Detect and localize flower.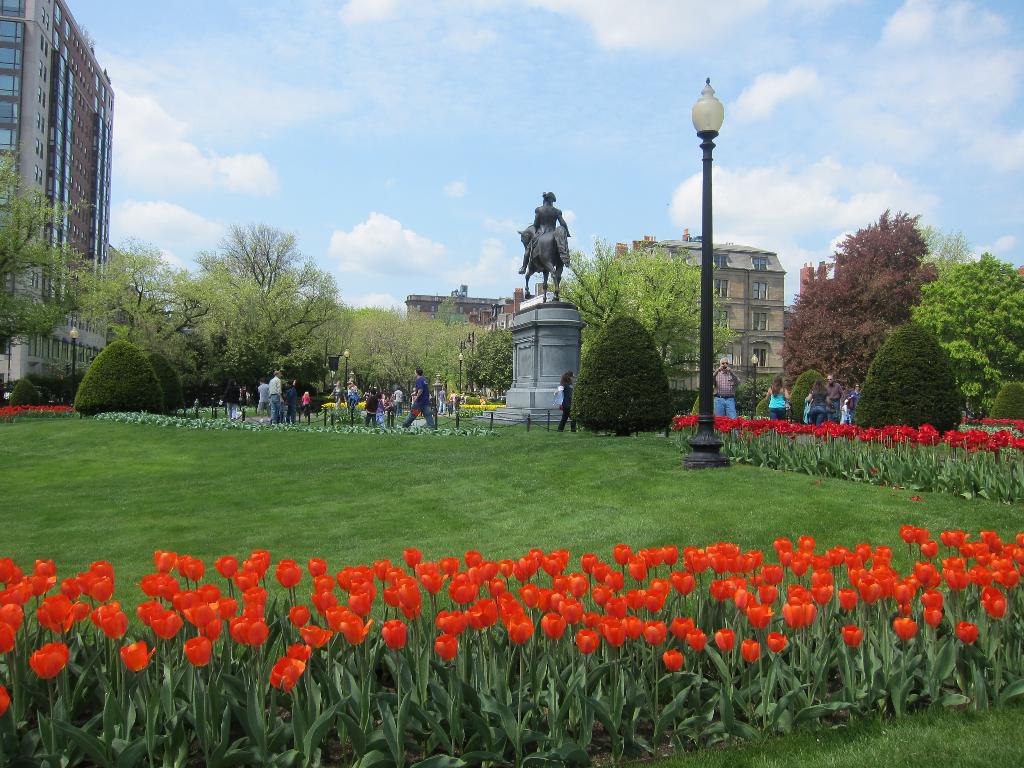
Localized at crop(673, 406, 1023, 461).
